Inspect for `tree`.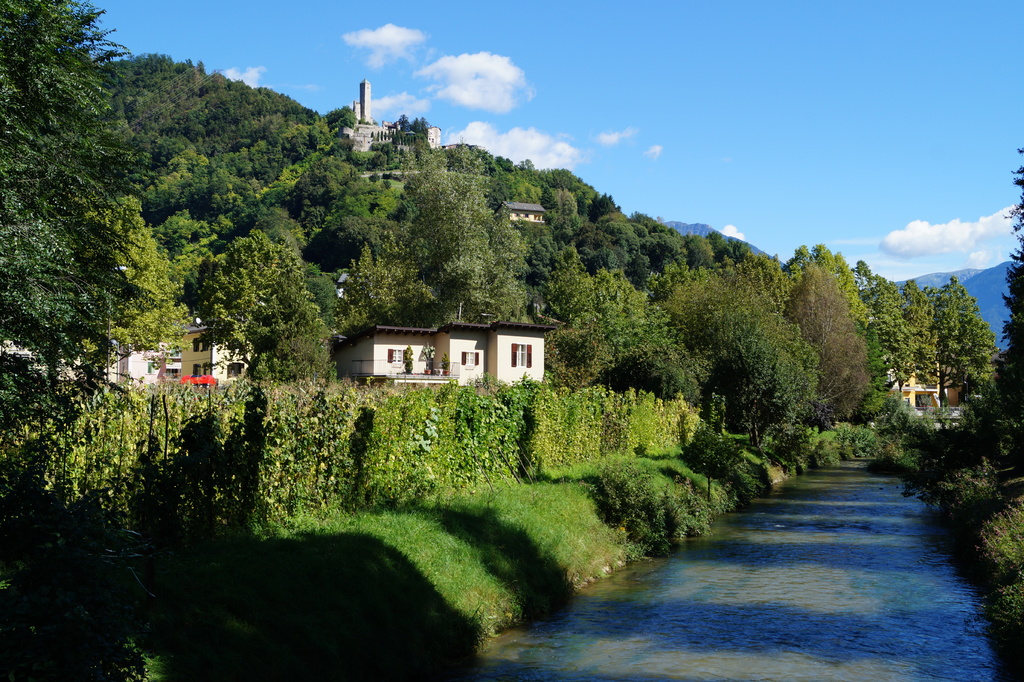
Inspection: (874, 275, 941, 410).
